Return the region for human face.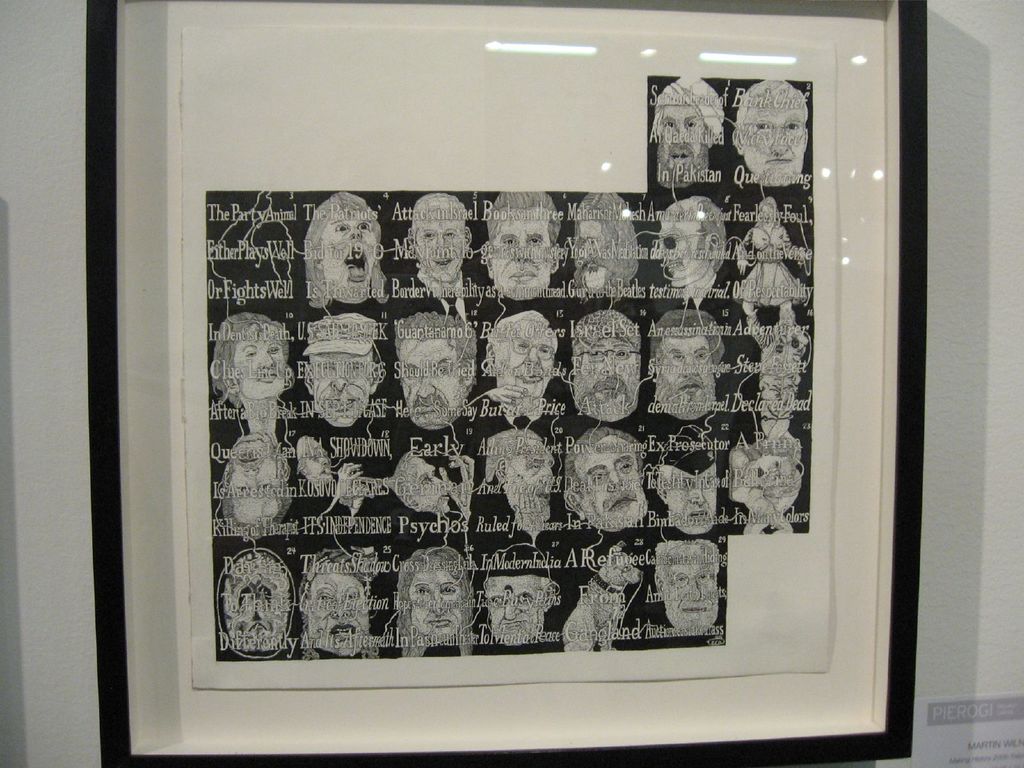
(661,470,717,526).
